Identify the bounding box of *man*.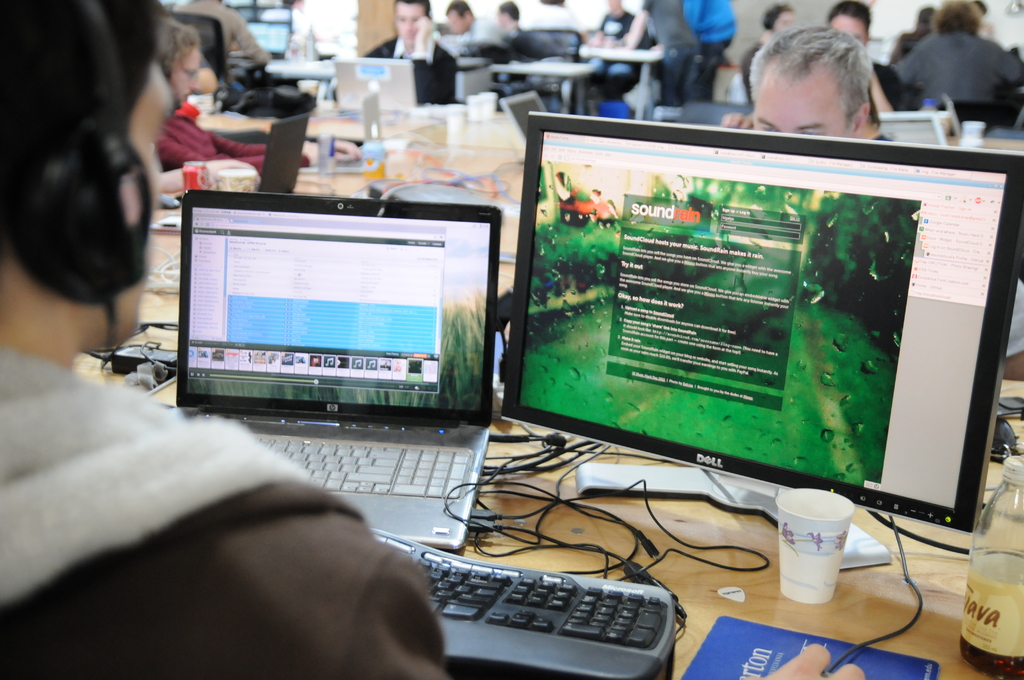
161/20/310/172.
